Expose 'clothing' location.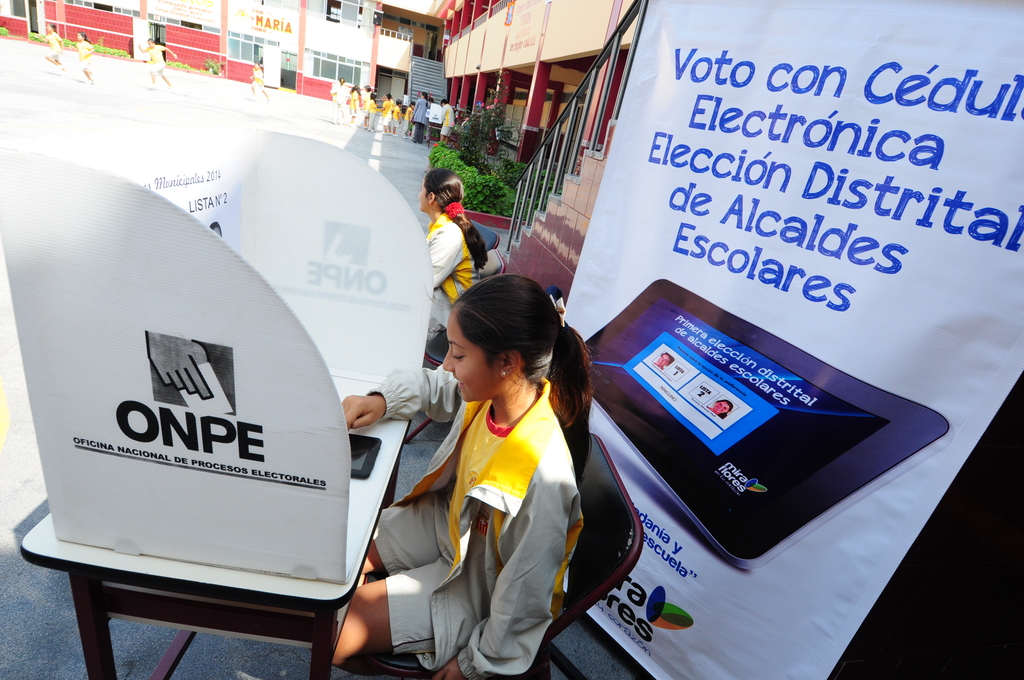
Exposed at [143,44,166,76].
